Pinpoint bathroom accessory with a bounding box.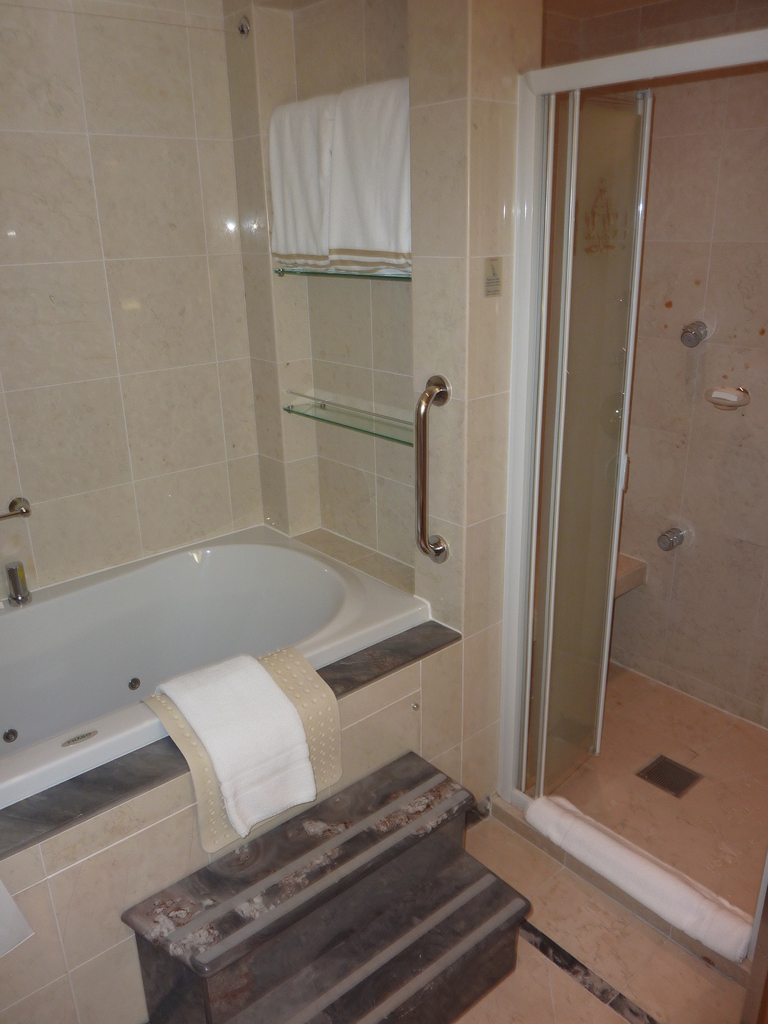
left=275, top=264, right=412, bottom=283.
